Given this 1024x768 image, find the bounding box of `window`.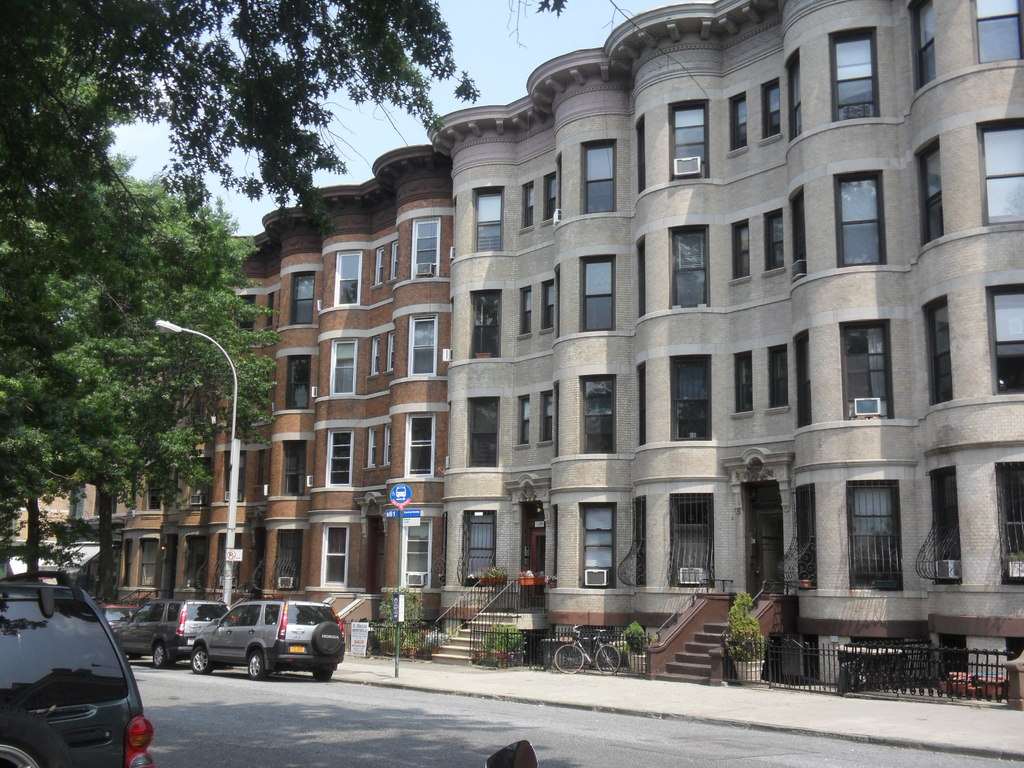
region(832, 25, 877, 122).
